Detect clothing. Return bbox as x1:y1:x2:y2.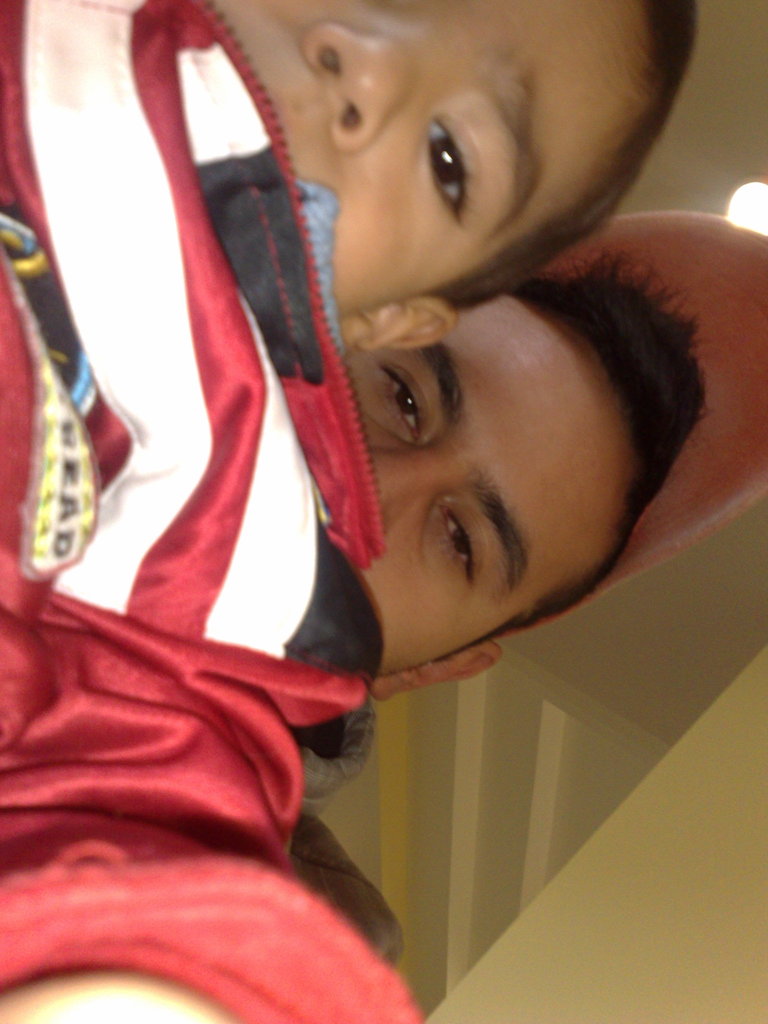
0:0:429:1023.
